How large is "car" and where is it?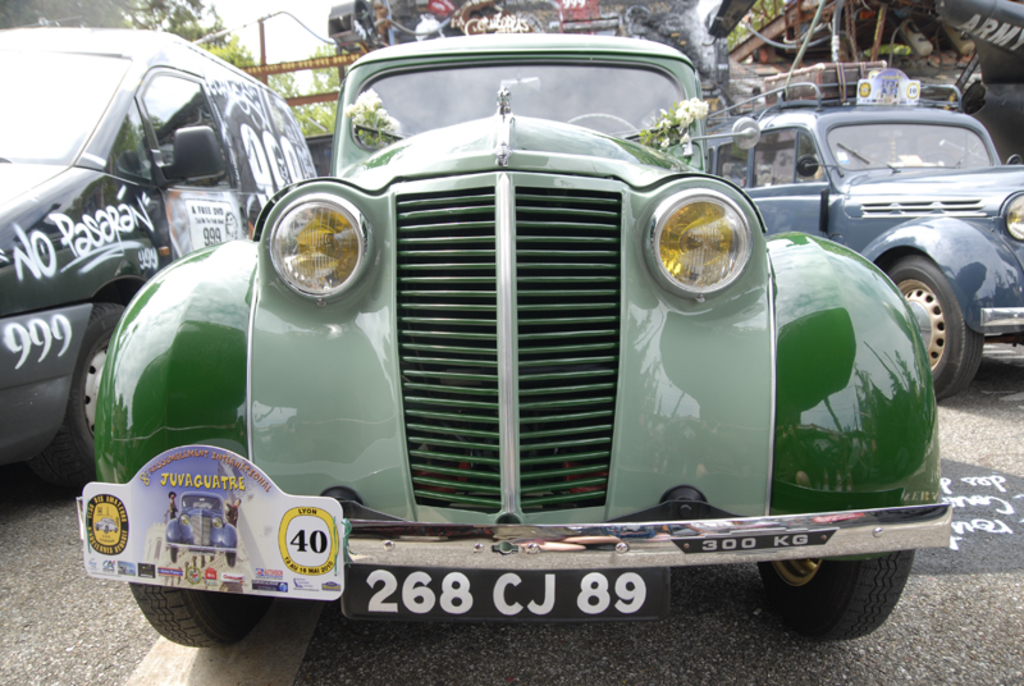
Bounding box: 707/101/1023/403.
